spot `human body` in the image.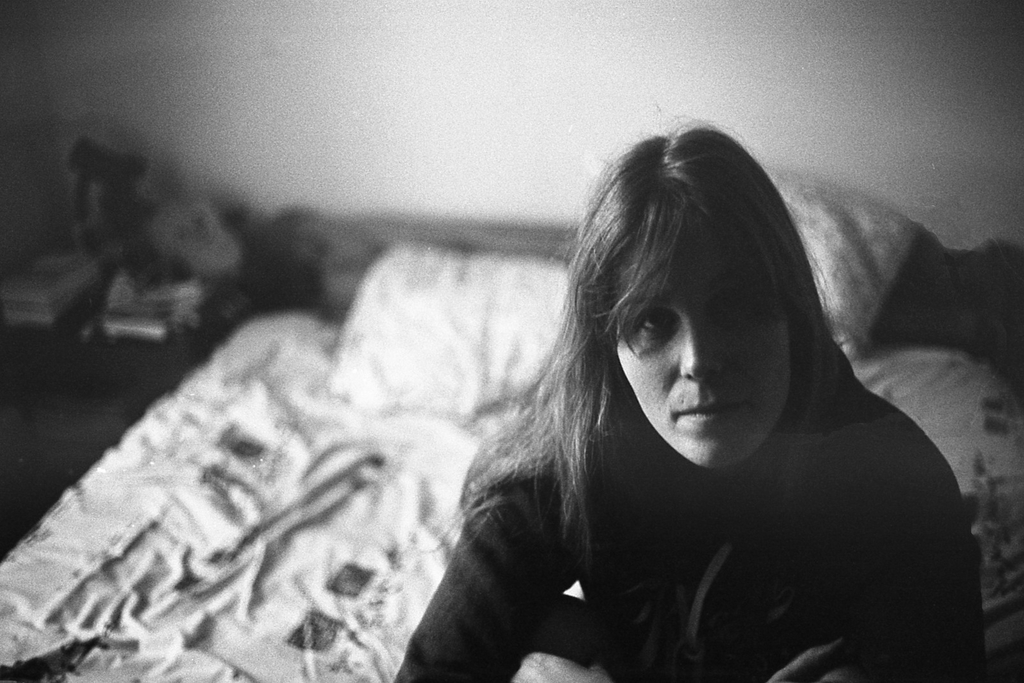
`human body` found at 314 133 1023 672.
